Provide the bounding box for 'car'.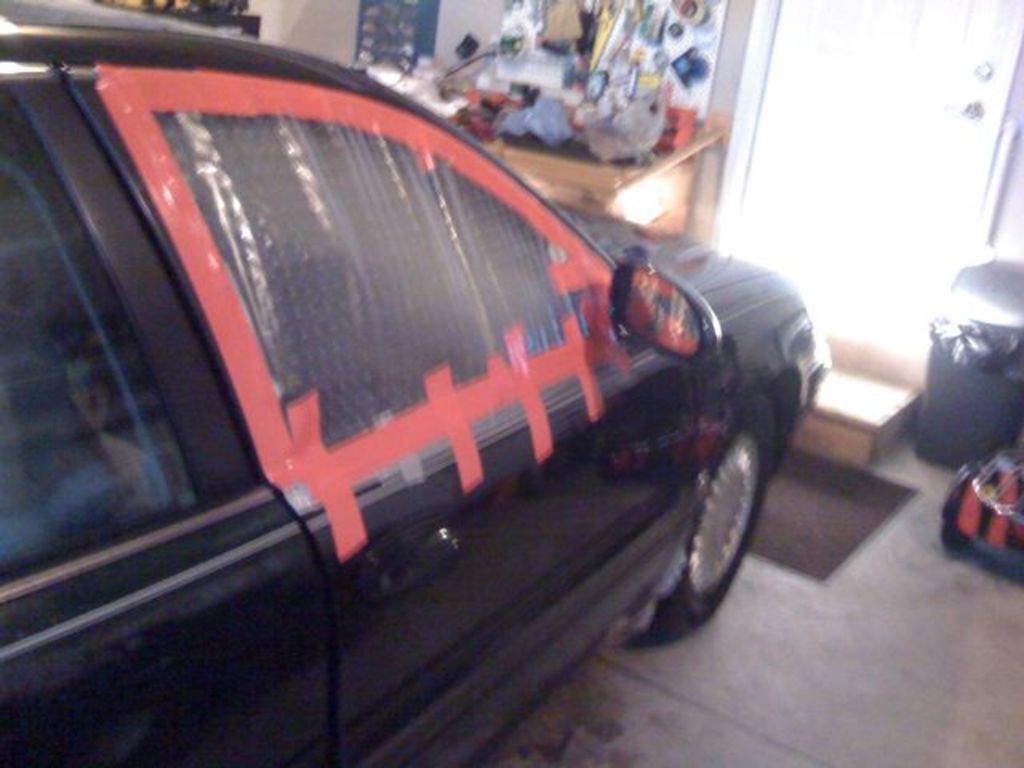
rect(5, 6, 816, 747).
